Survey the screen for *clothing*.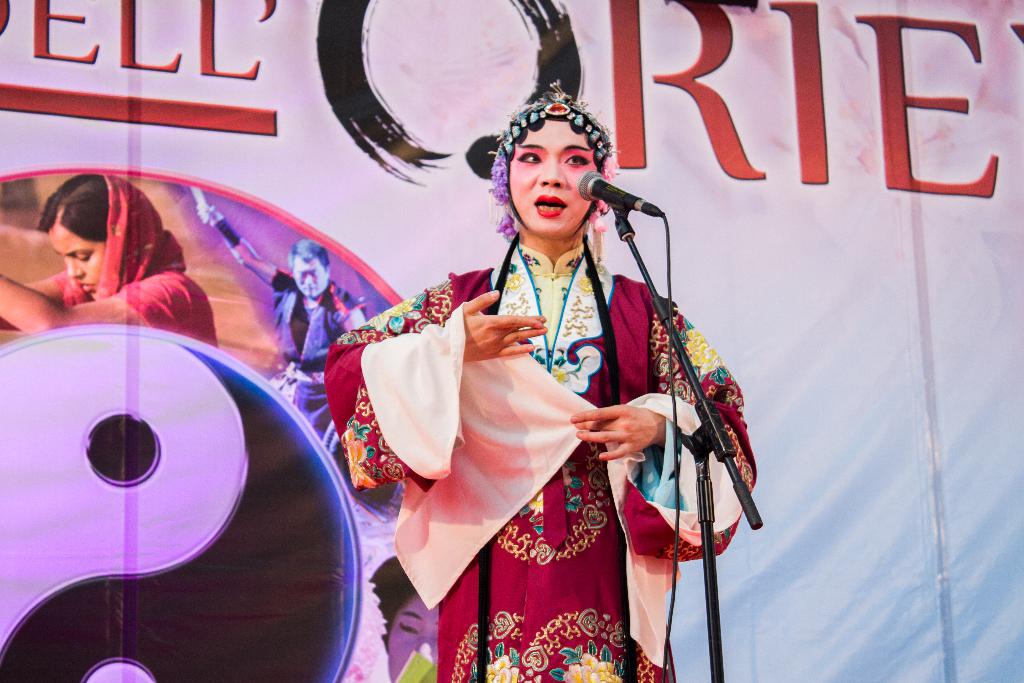
Survey found: locate(264, 268, 360, 466).
